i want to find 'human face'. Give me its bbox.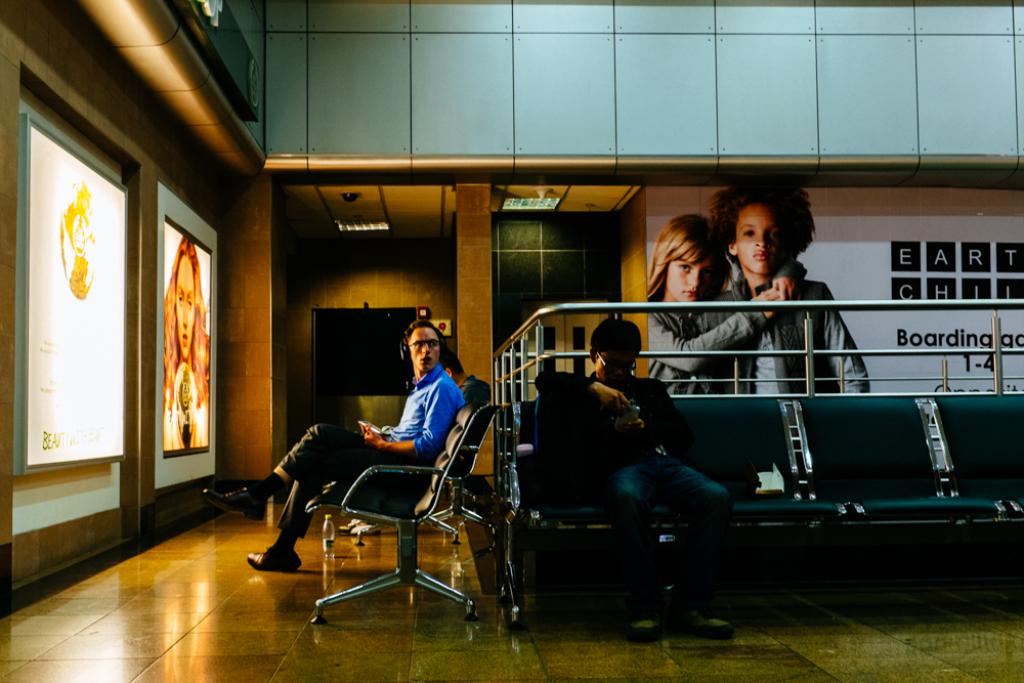
region(737, 210, 783, 271).
